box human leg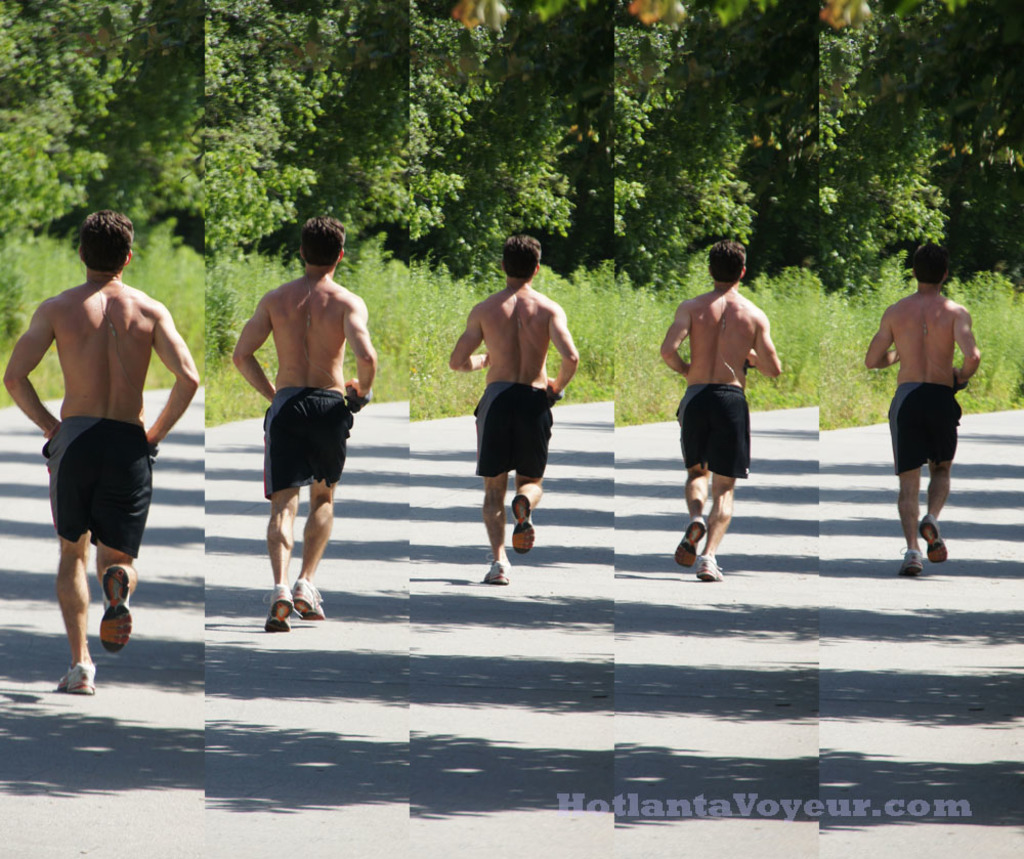
(x1=887, y1=380, x2=920, y2=571)
